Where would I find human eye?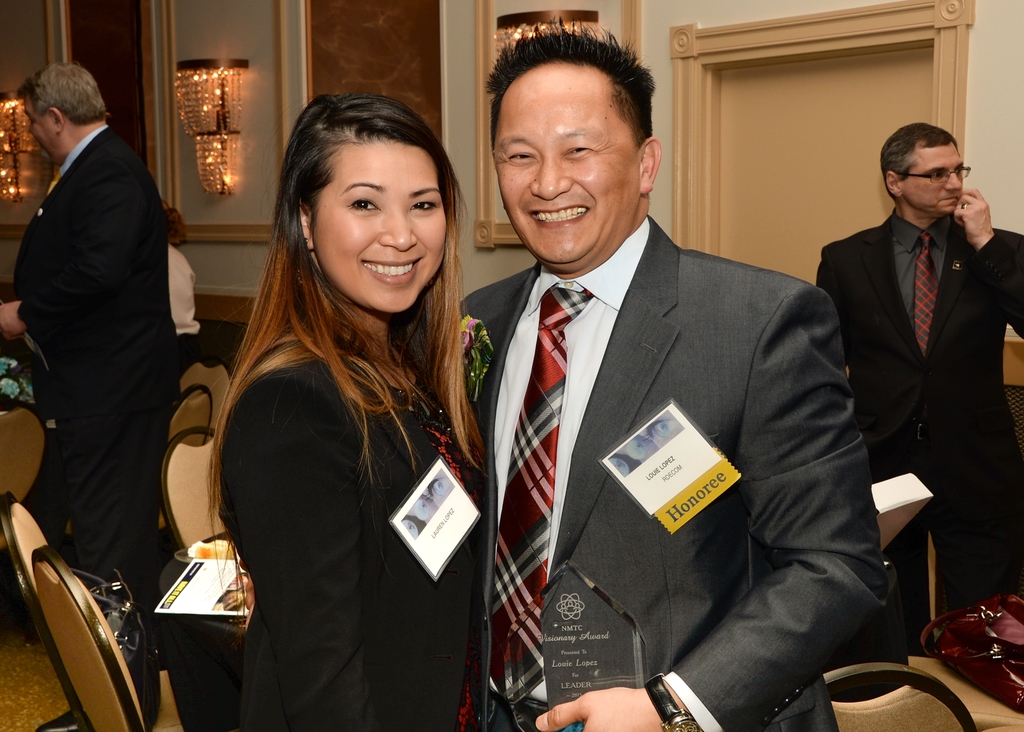
At pyautogui.locateOnScreen(506, 150, 537, 167).
